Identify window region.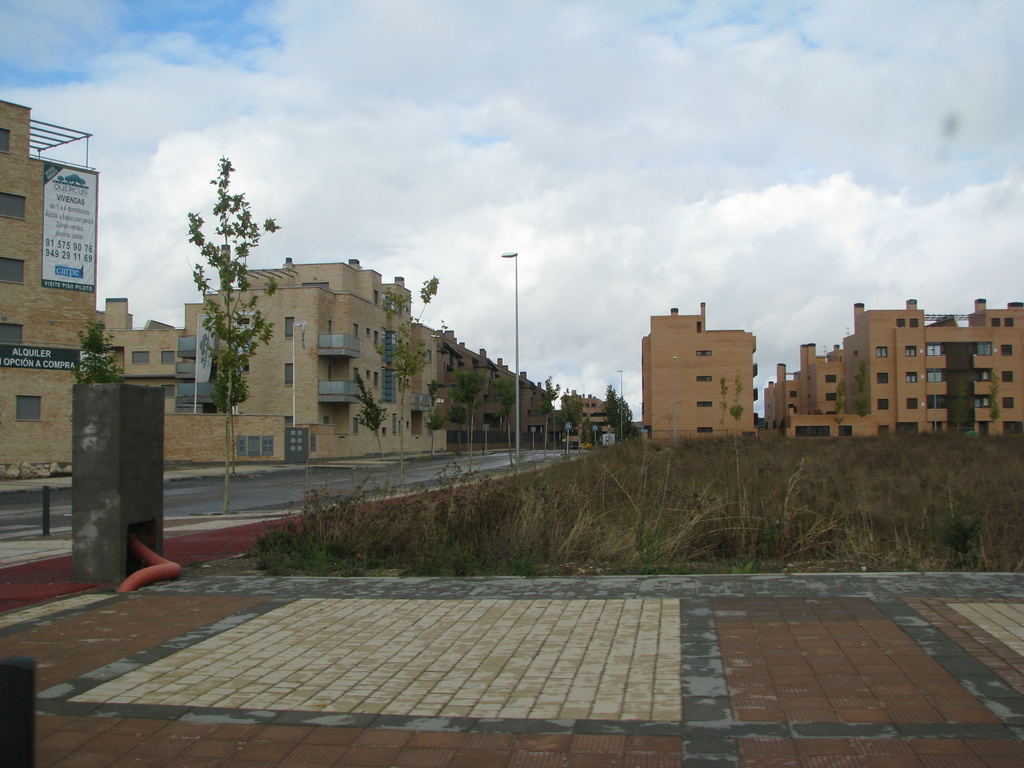
Region: box=[284, 367, 301, 388].
